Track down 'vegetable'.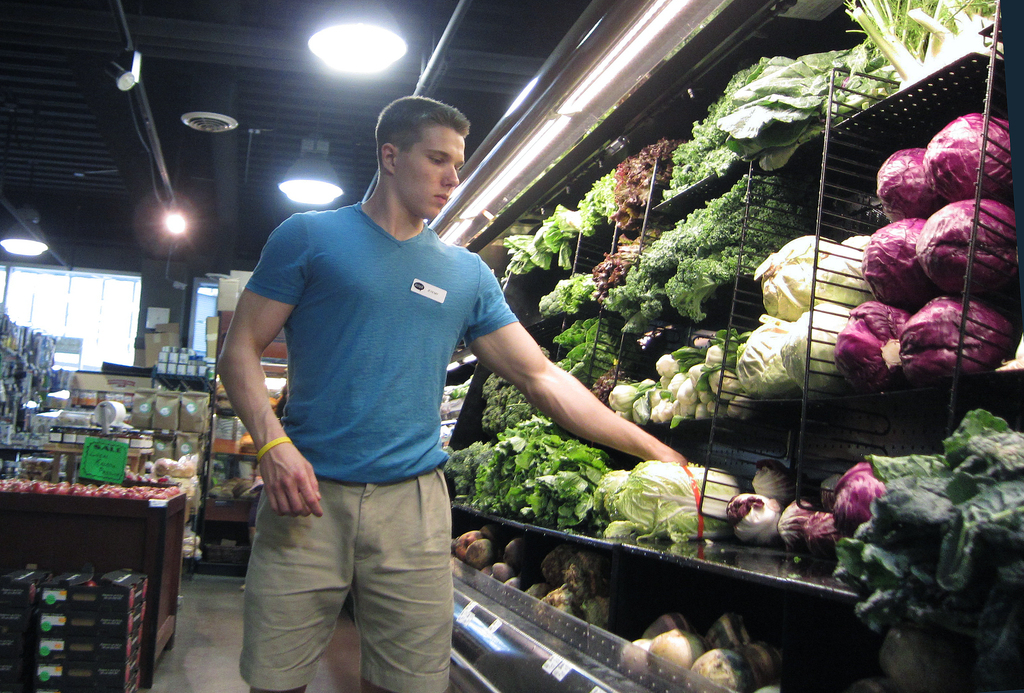
Tracked to bbox(930, 113, 1023, 213).
